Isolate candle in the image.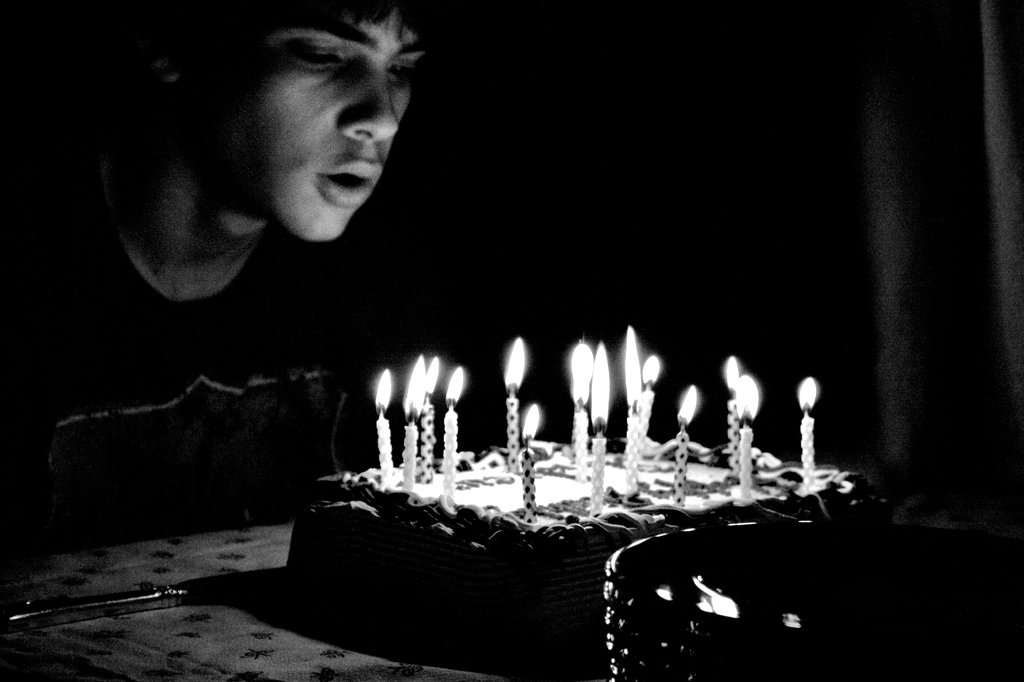
Isolated region: {"left": 418, "top": 362, "right": 445, "bottom": 478}.
